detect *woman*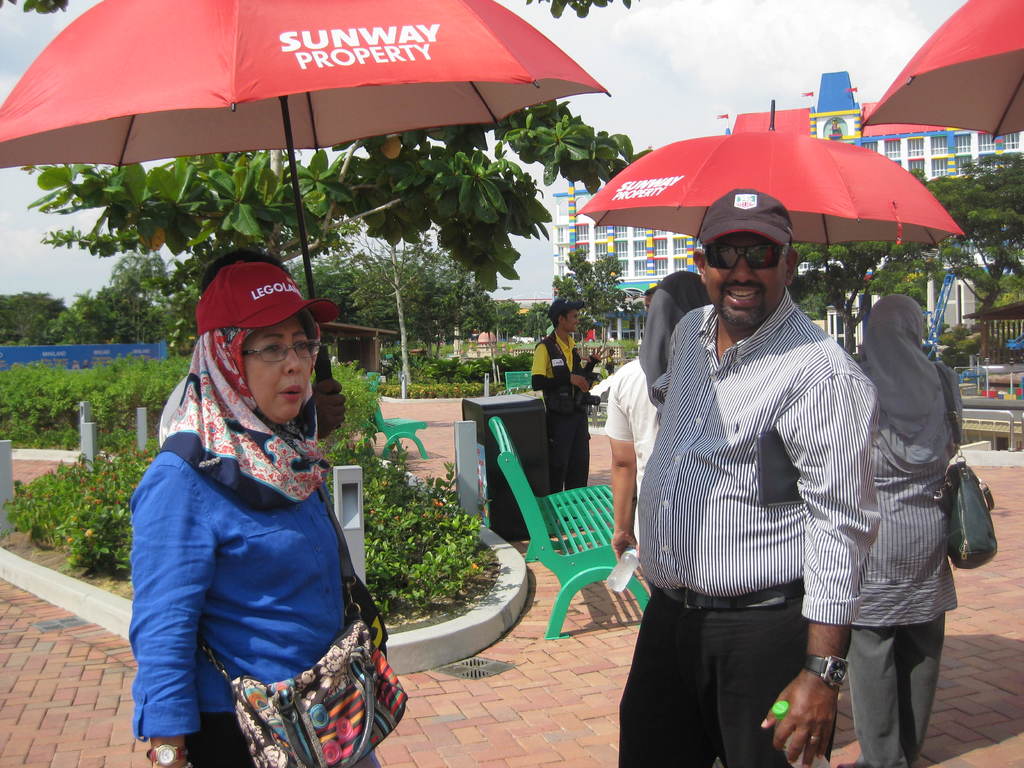
rect(848, 290, 967, 767)
